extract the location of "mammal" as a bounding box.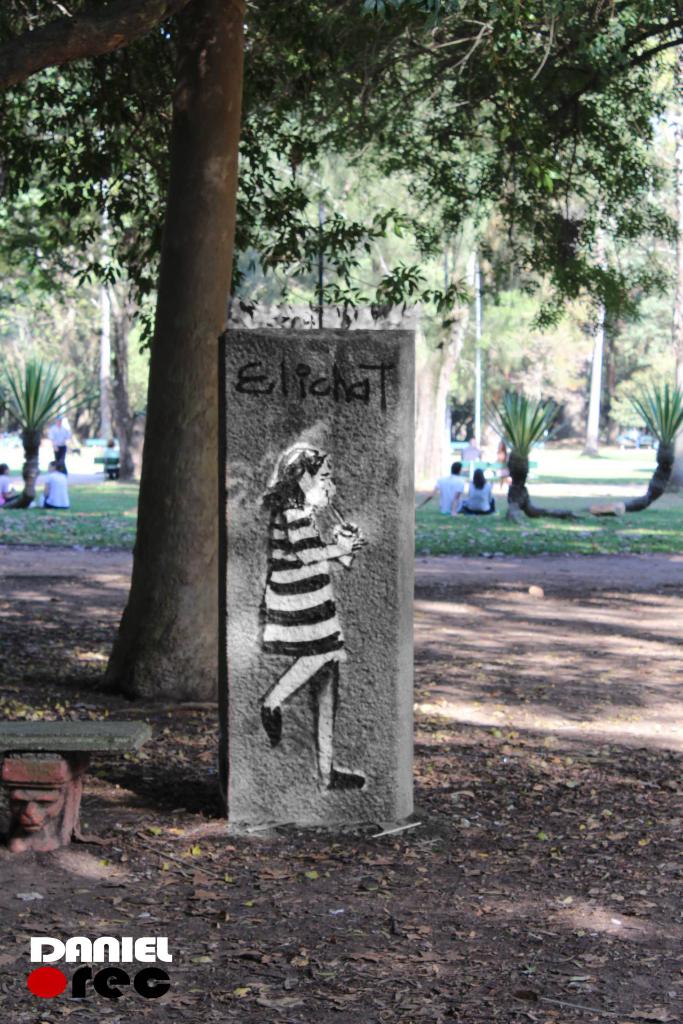
(99,438,122,479).
